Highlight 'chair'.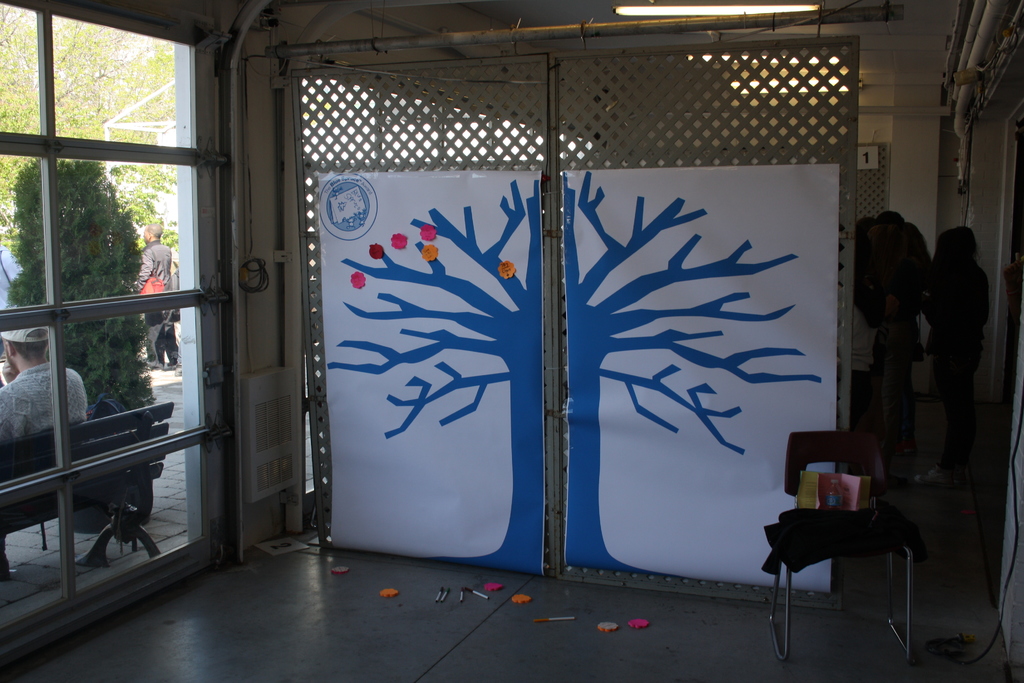
Highlighted region: (772, 424, 949, 666).
